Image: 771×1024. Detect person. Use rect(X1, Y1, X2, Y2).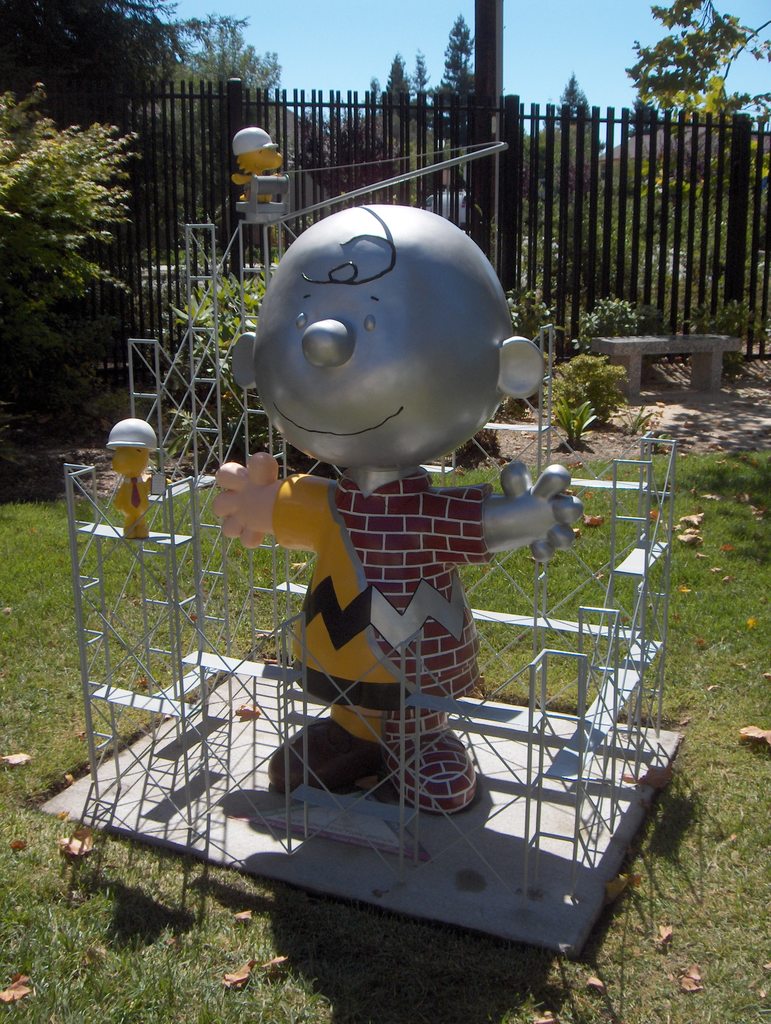
rect(106, 417, 158, 538).
